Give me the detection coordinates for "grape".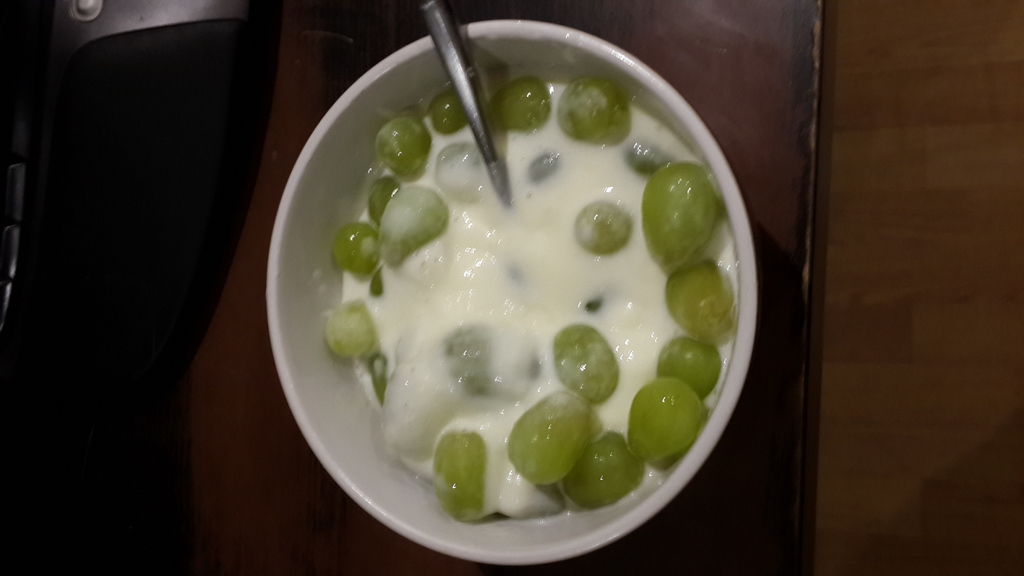
l=653, t=335, r=721, b=399.
